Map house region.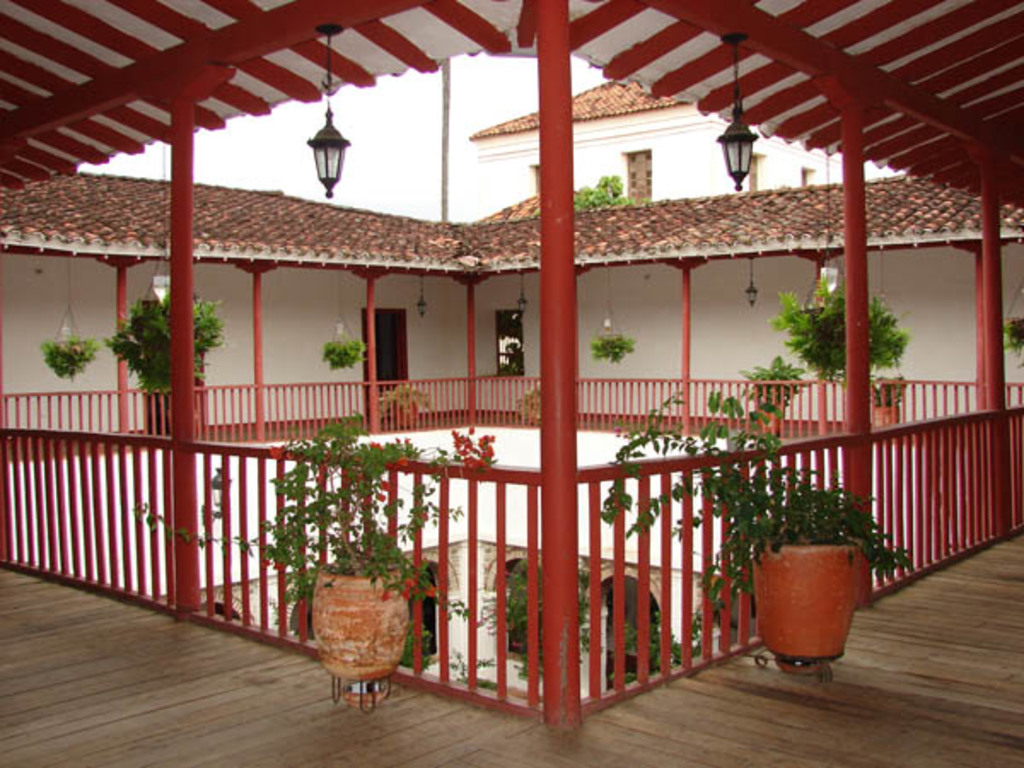
Mapped to bbox(0, 0, 1022, 766).
